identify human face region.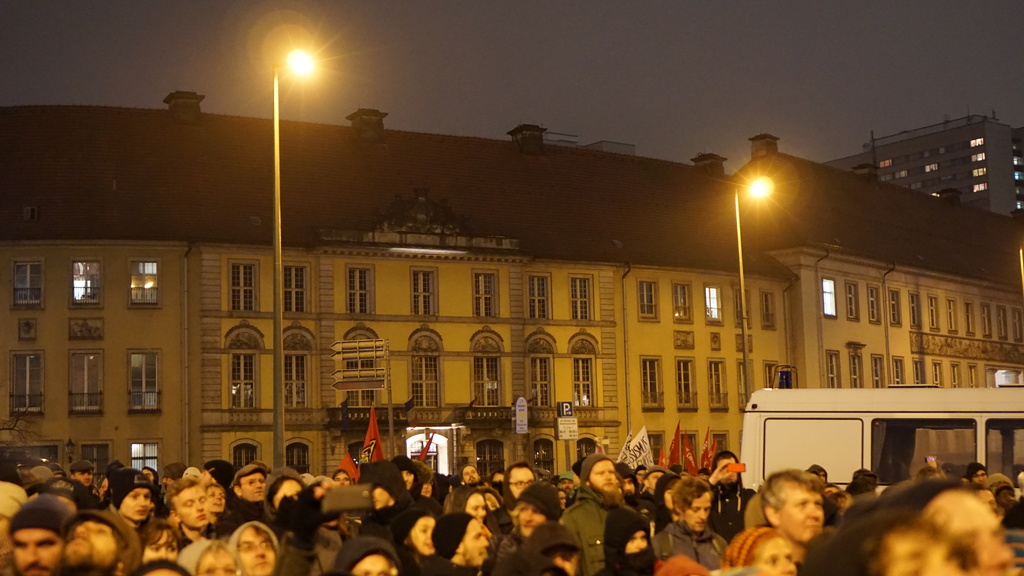
Region: {"left": 464, "top": 518, "right": 490, "bottom": 566}.
